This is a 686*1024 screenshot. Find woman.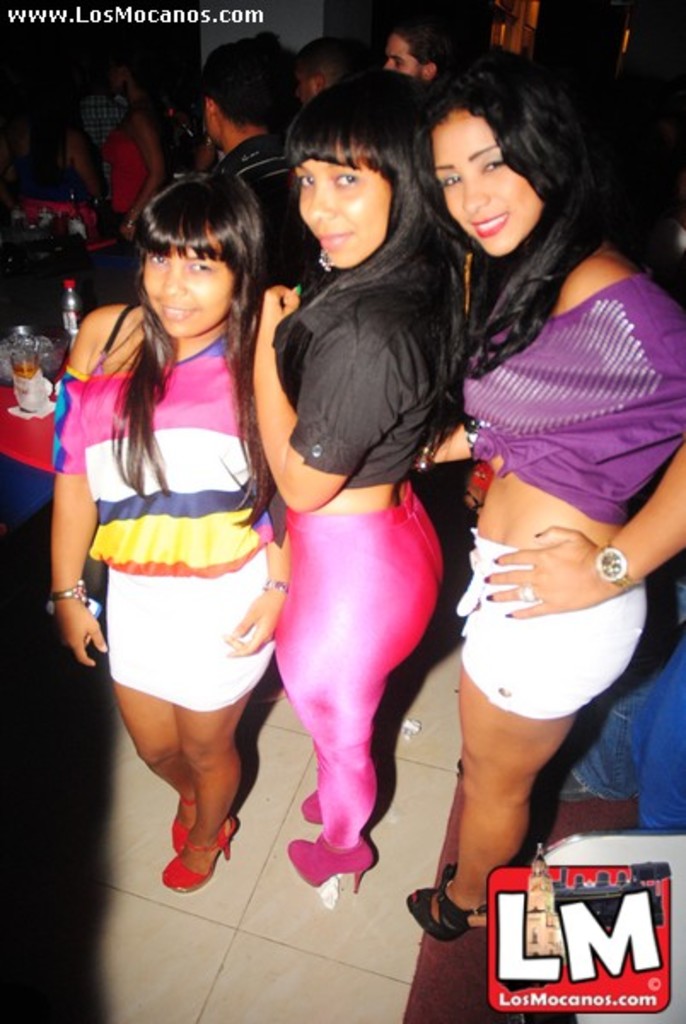
Bounding box: crop(249, 61, 469, 879).
